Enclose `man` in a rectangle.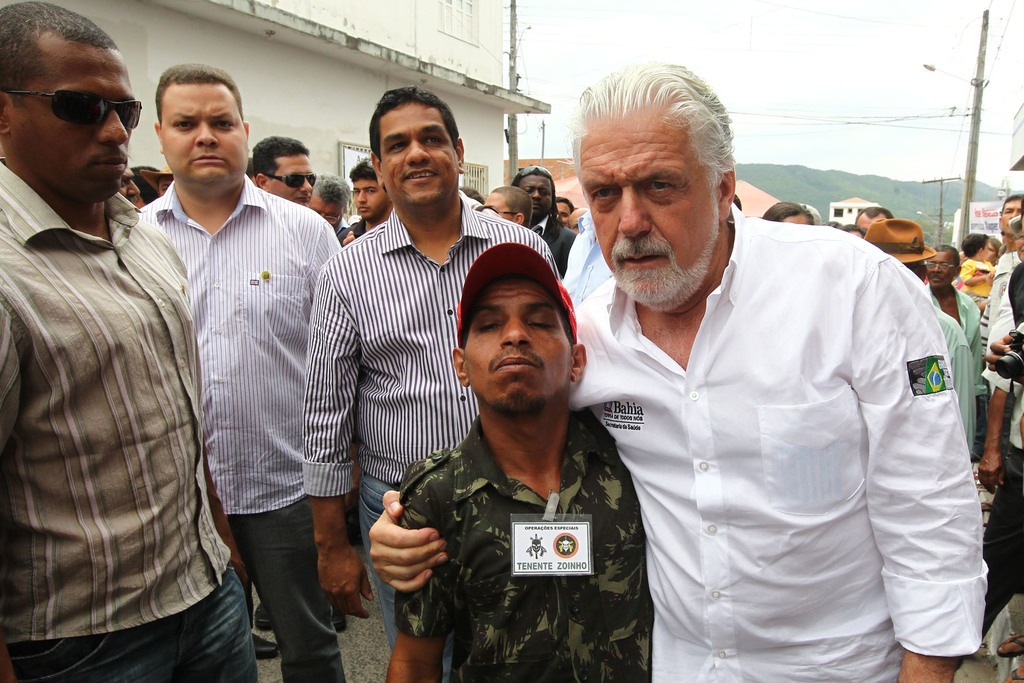
box(308, 81, 564, 682).
